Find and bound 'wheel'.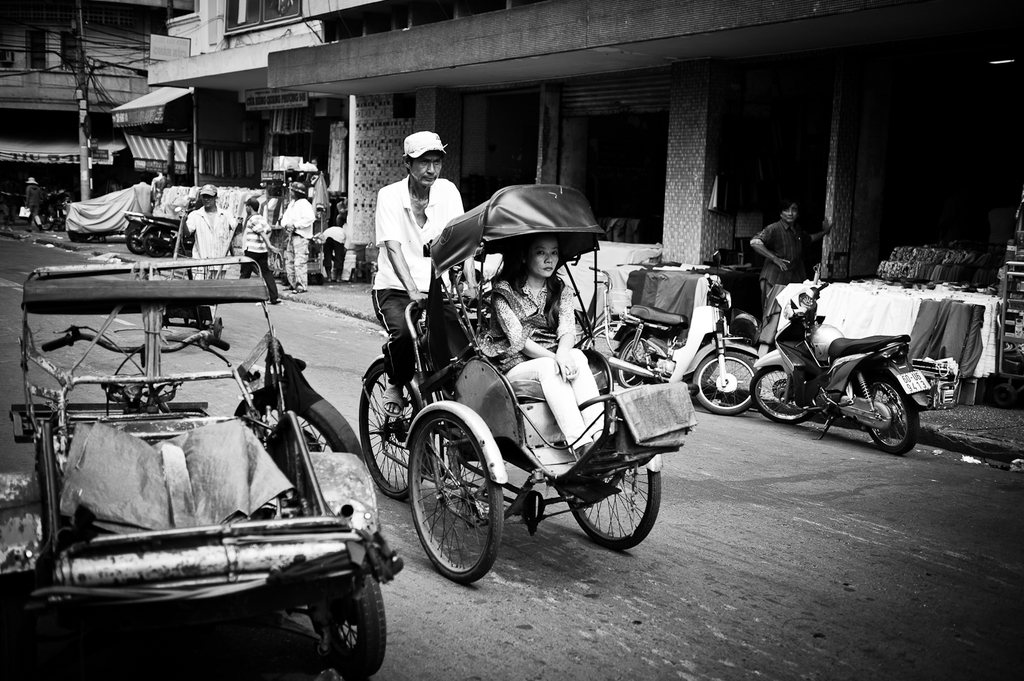
Bound: box=[299, 565, 390, 680].
